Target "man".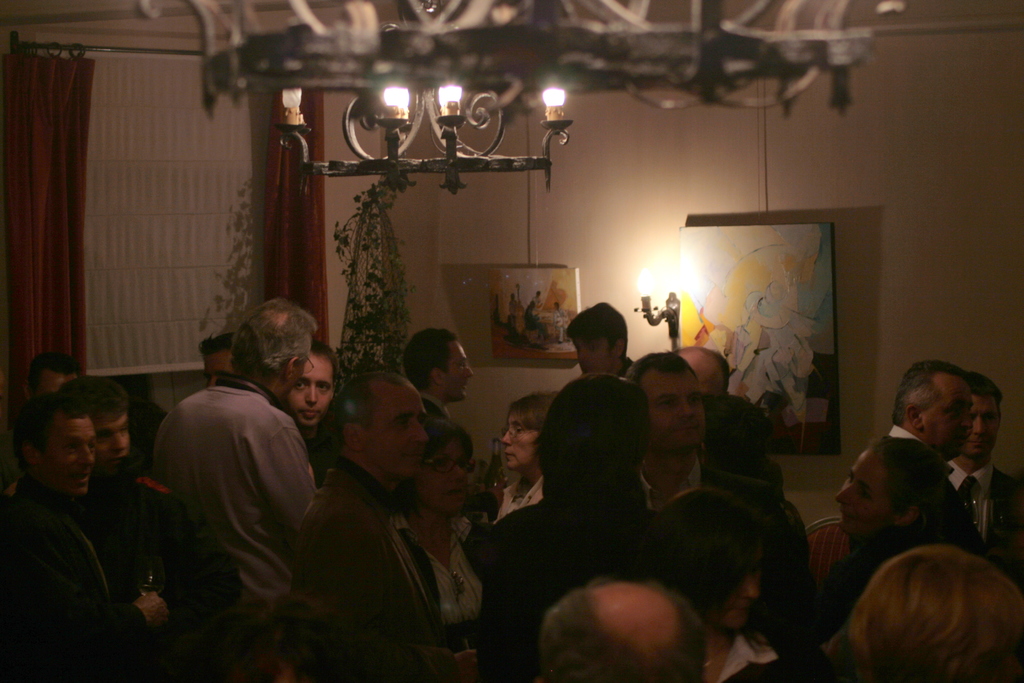
Target region: crop(925, 370, 1023, 572).
